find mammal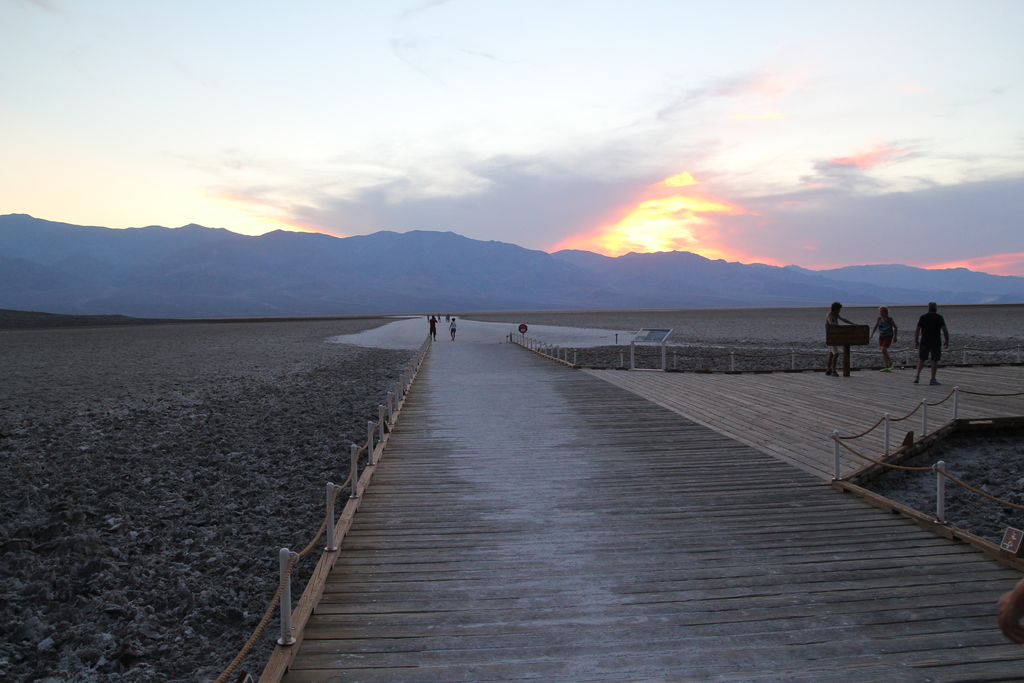
BBox(868, 307, 900, 373)
